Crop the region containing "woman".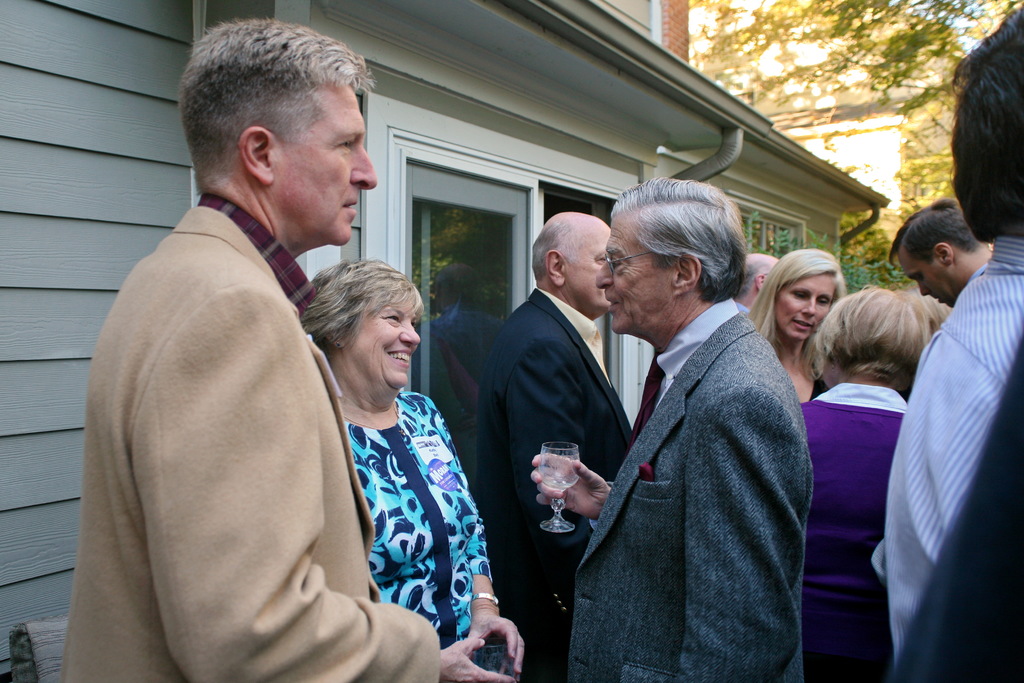
Crop region: pyautogui.locateOnScreen(745, 245, 847, 409).
